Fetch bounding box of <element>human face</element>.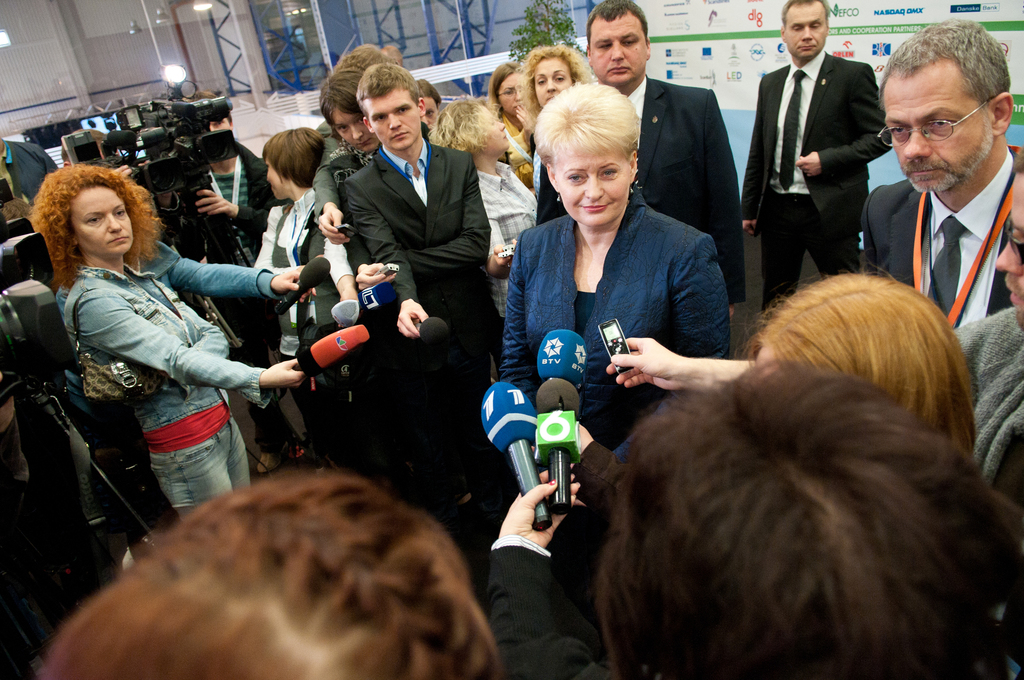
Bbox: Rect(482, 108, 509, 150).
